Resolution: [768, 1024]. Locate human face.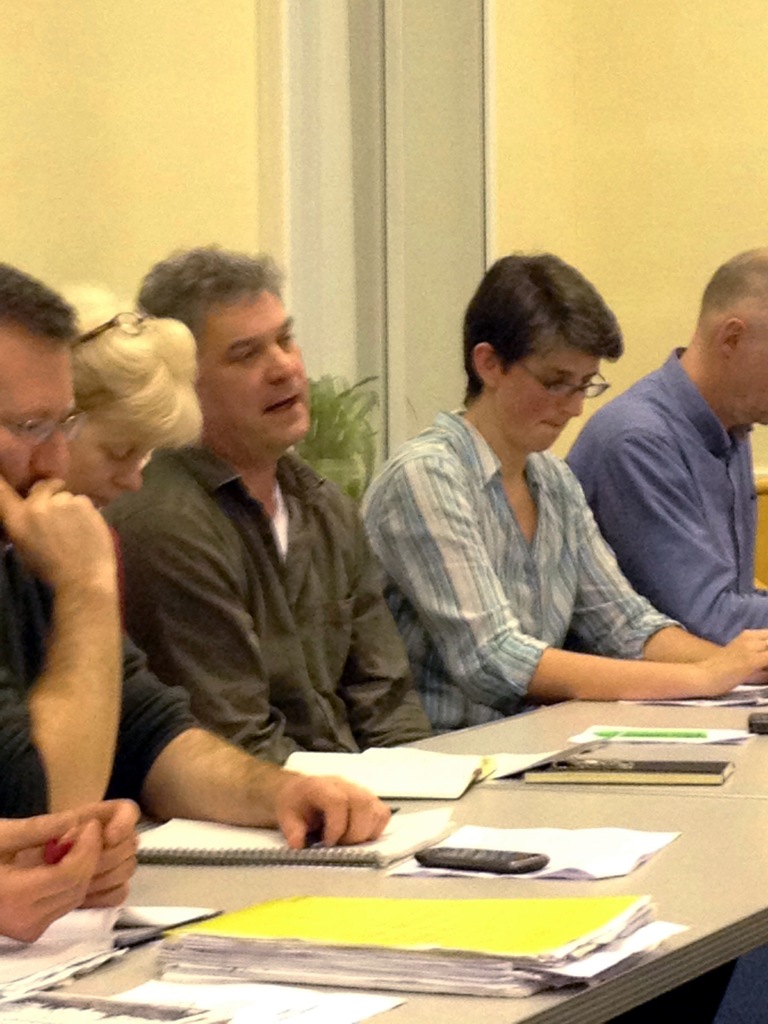
[737,326,767,426].
